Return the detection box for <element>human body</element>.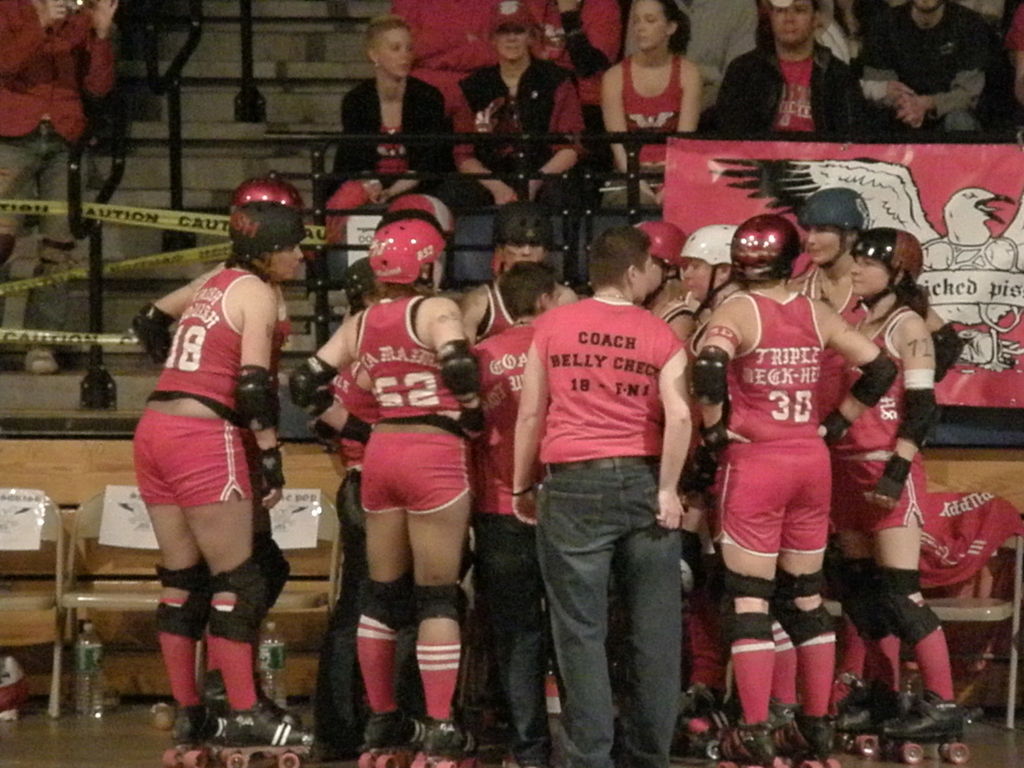
694,283,895,767.
